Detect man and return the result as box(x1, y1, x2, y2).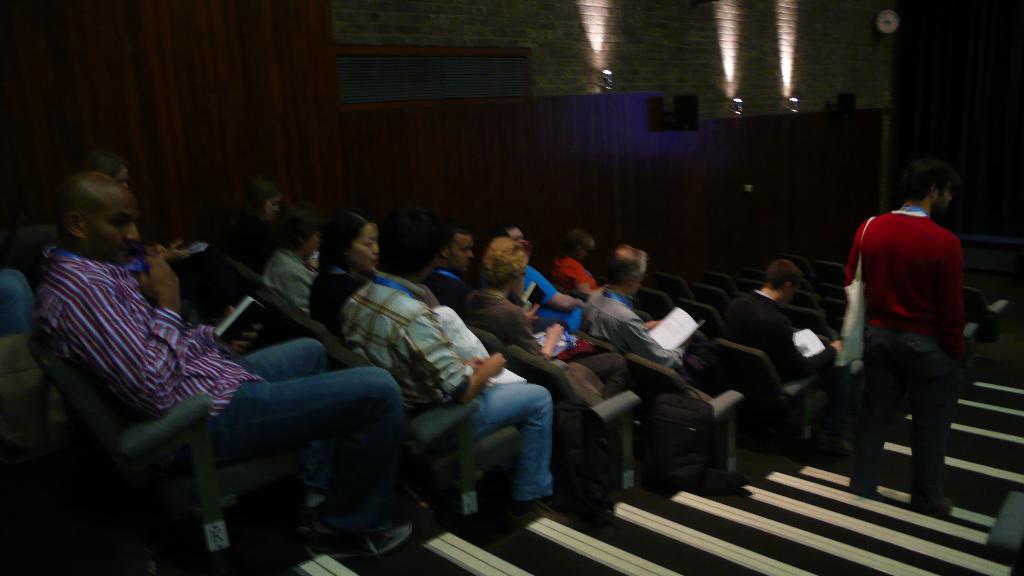
box(339, 204, 561, 513).
